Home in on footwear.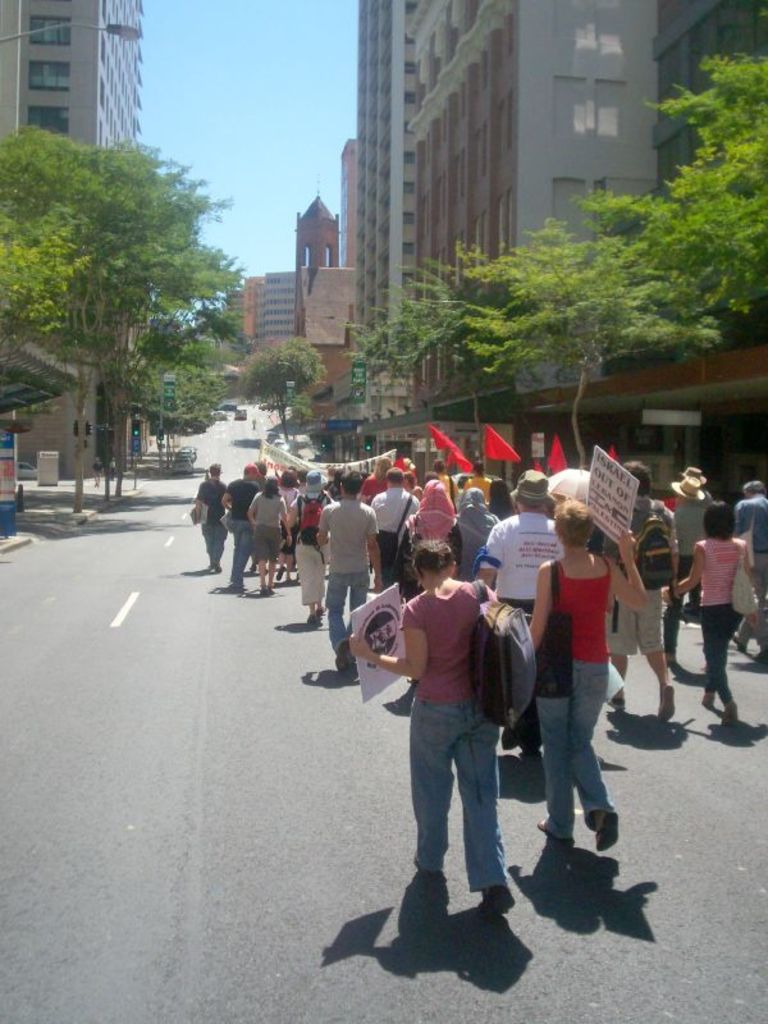
Homed in at rect(330, 640, 364, 669).
